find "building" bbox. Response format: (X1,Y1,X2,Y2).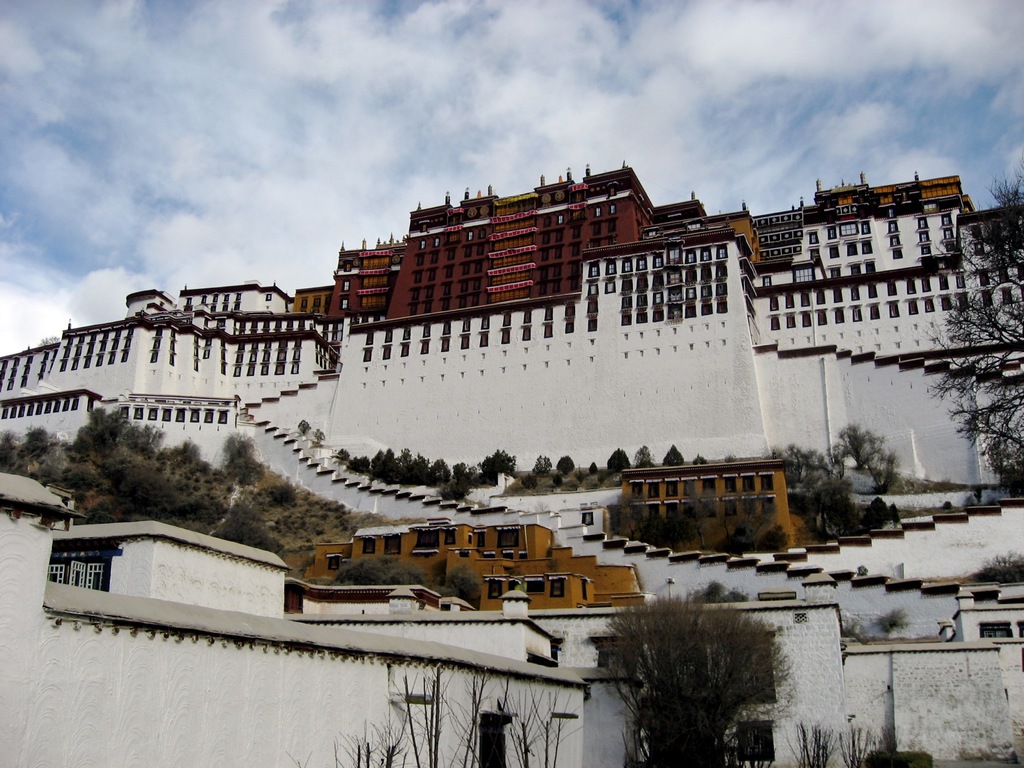
(52,516,291,616).
